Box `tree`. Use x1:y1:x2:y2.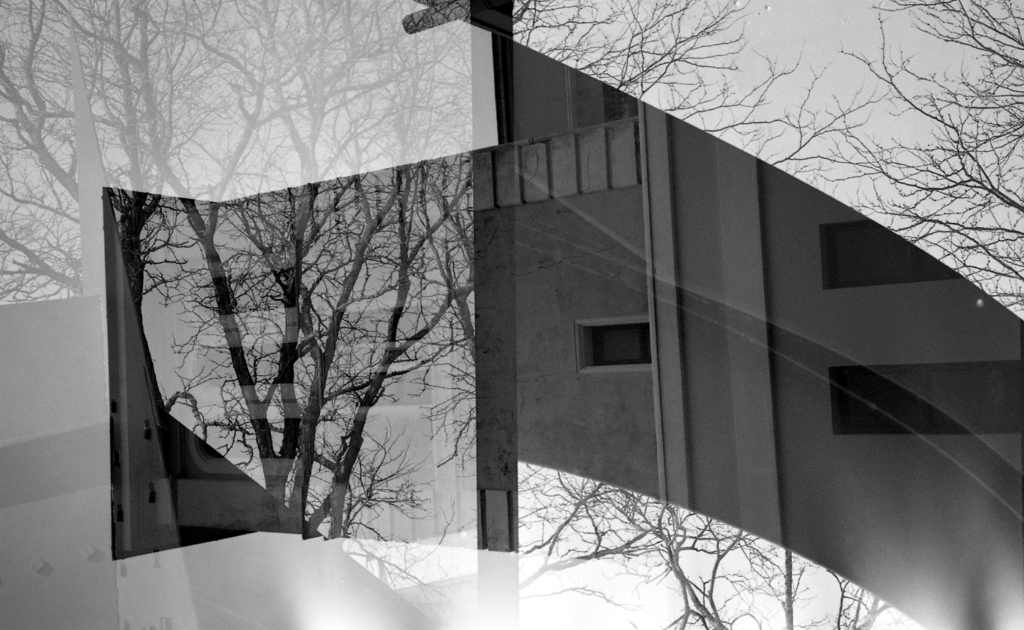
0:0:825:629.
